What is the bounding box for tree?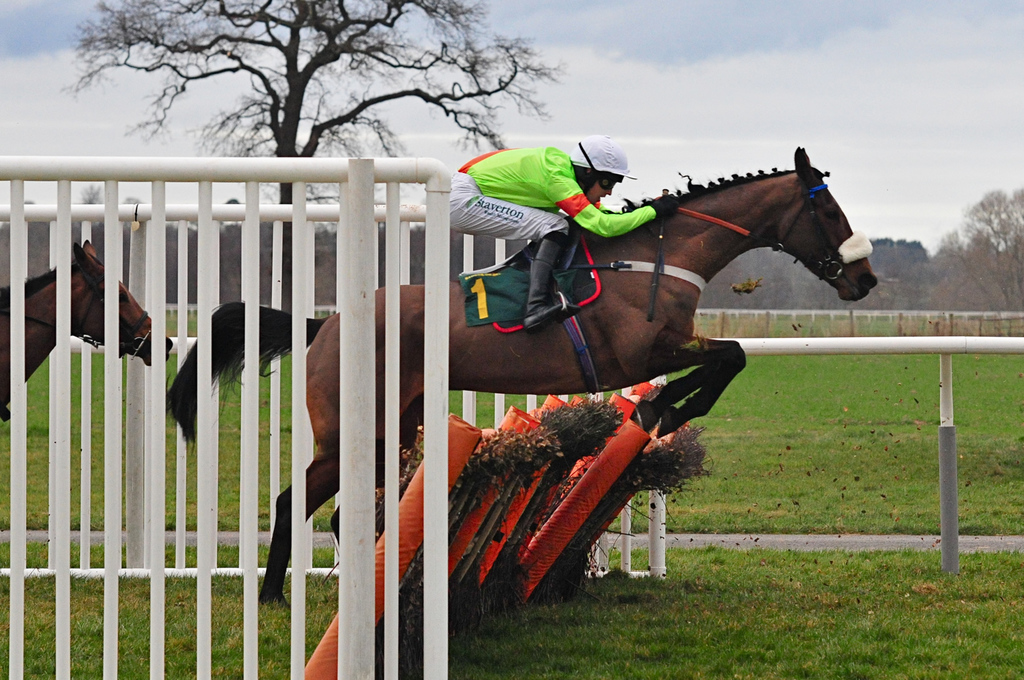
[left=74, top=177, right=105, bottom=206].
